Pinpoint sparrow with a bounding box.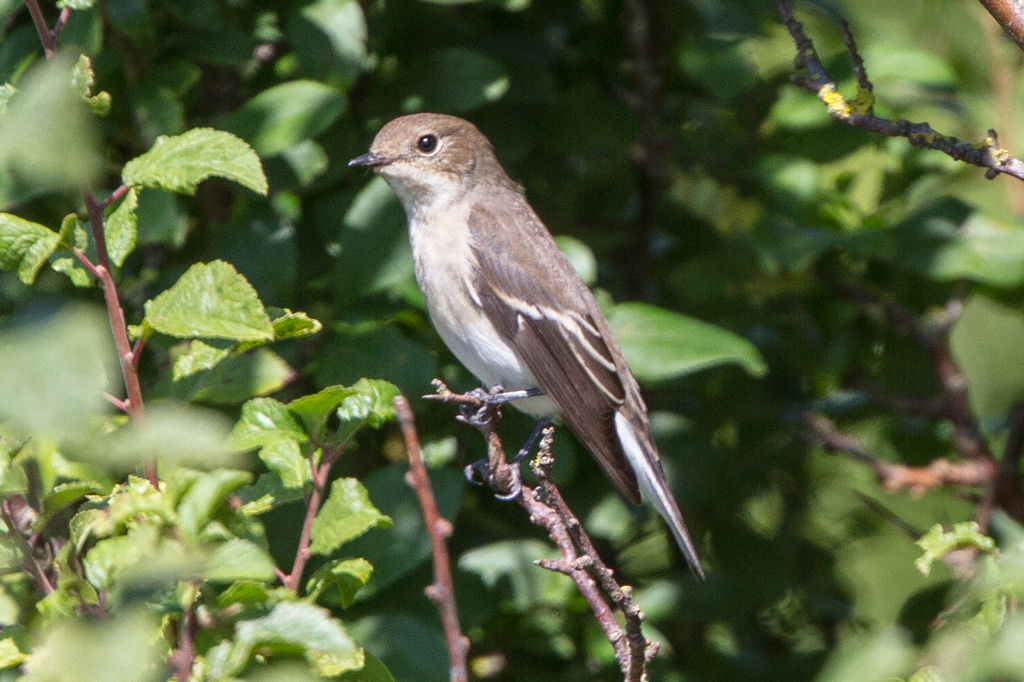
(left=345, top=111, right=707, bottom=576).
